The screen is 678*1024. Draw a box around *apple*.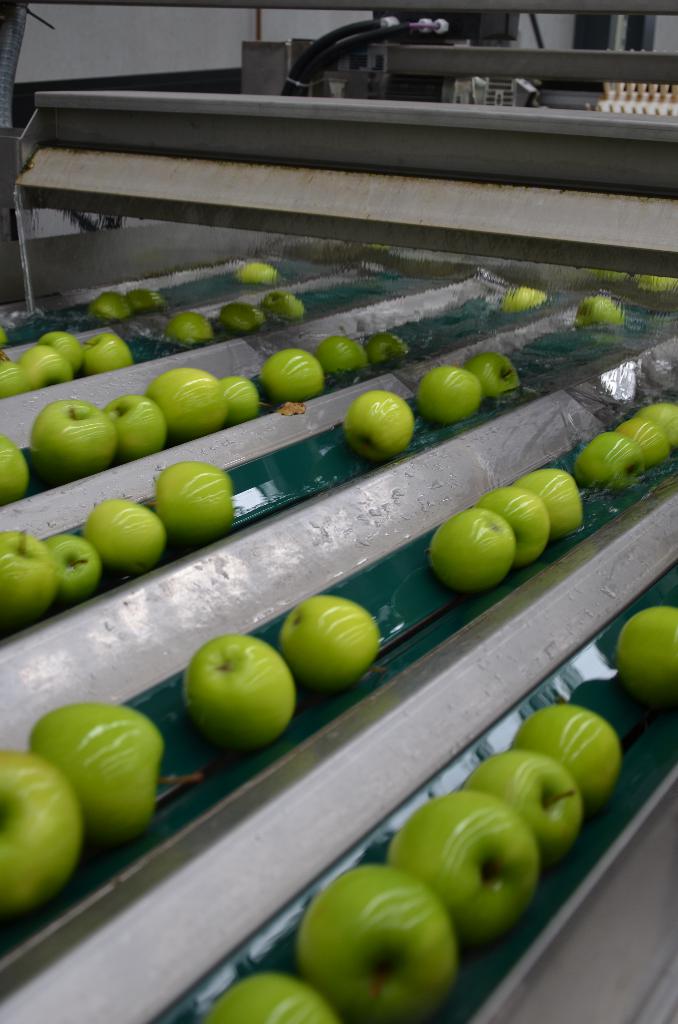
154,462,233,540.
